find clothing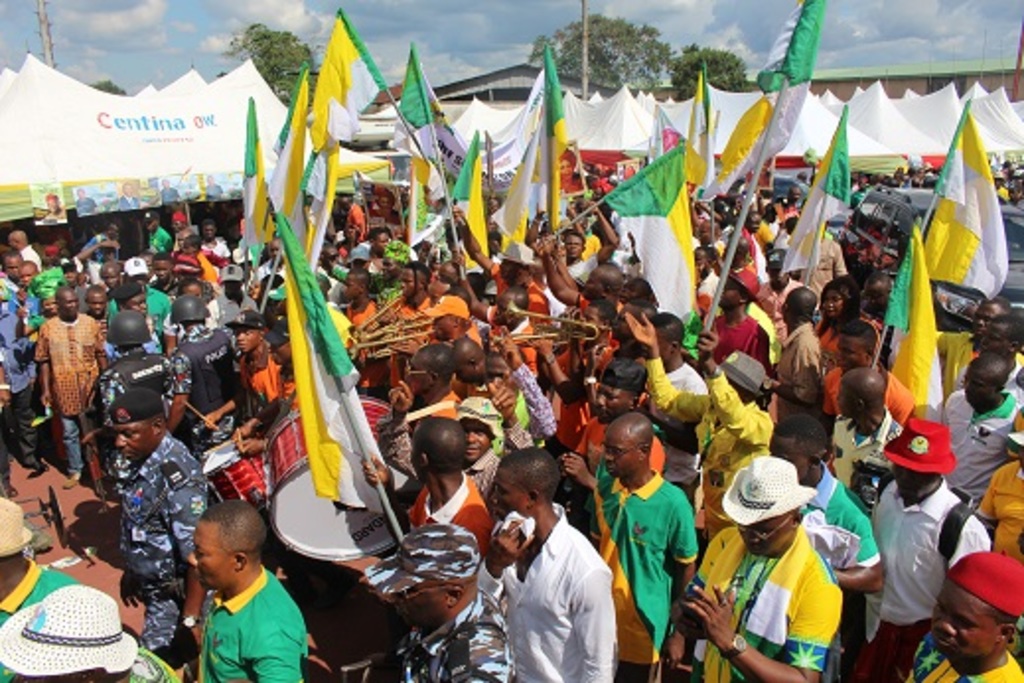
left=704, top=239, right=734, bottom=263
